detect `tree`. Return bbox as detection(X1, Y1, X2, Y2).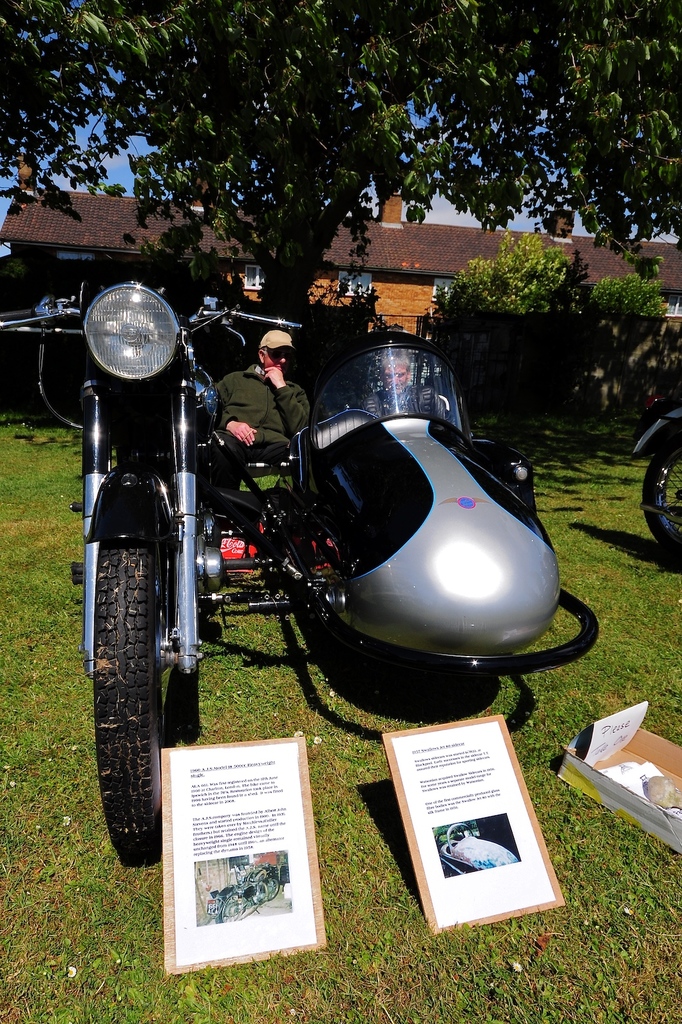
detection(0, 8, 676, 318).
